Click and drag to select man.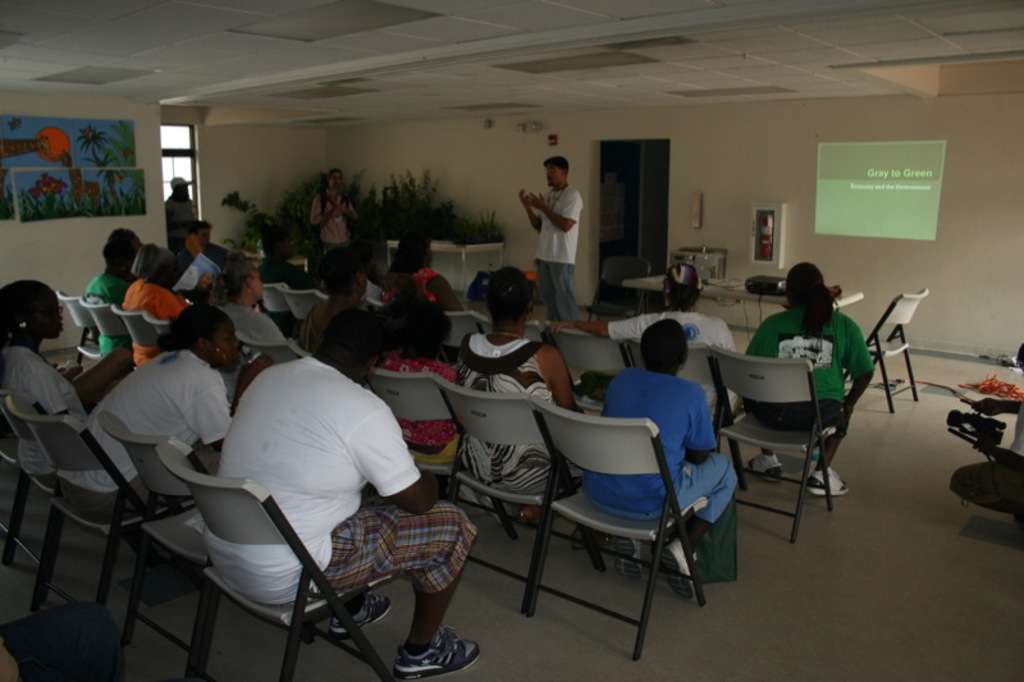
Selection: crop(298, 247, 369, 354).
